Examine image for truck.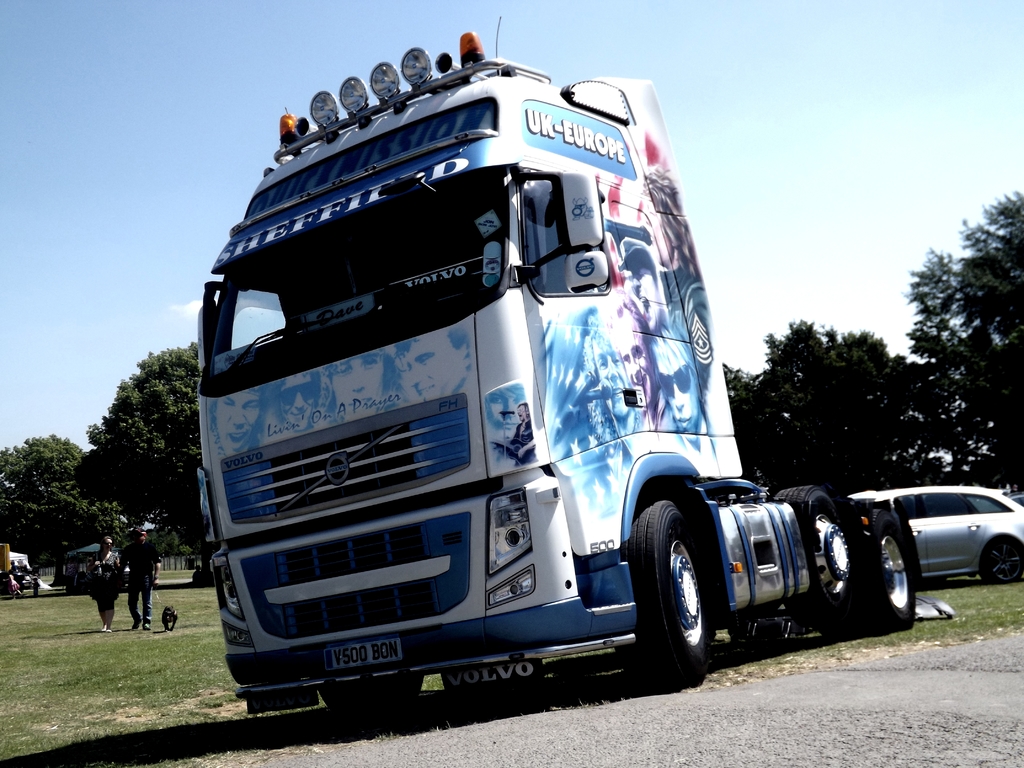
Examination result: pyautogui.locateOnScreen(172, 67, 899, 737).
